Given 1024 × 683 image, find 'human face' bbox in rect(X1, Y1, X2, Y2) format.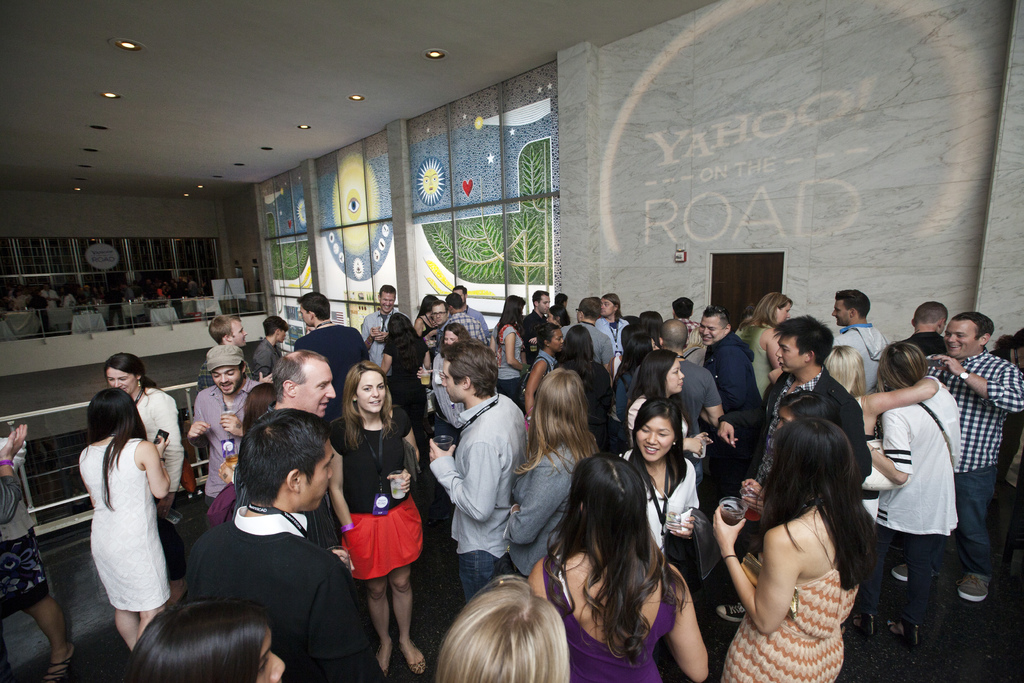
rect(774, 331, 809, 375).
